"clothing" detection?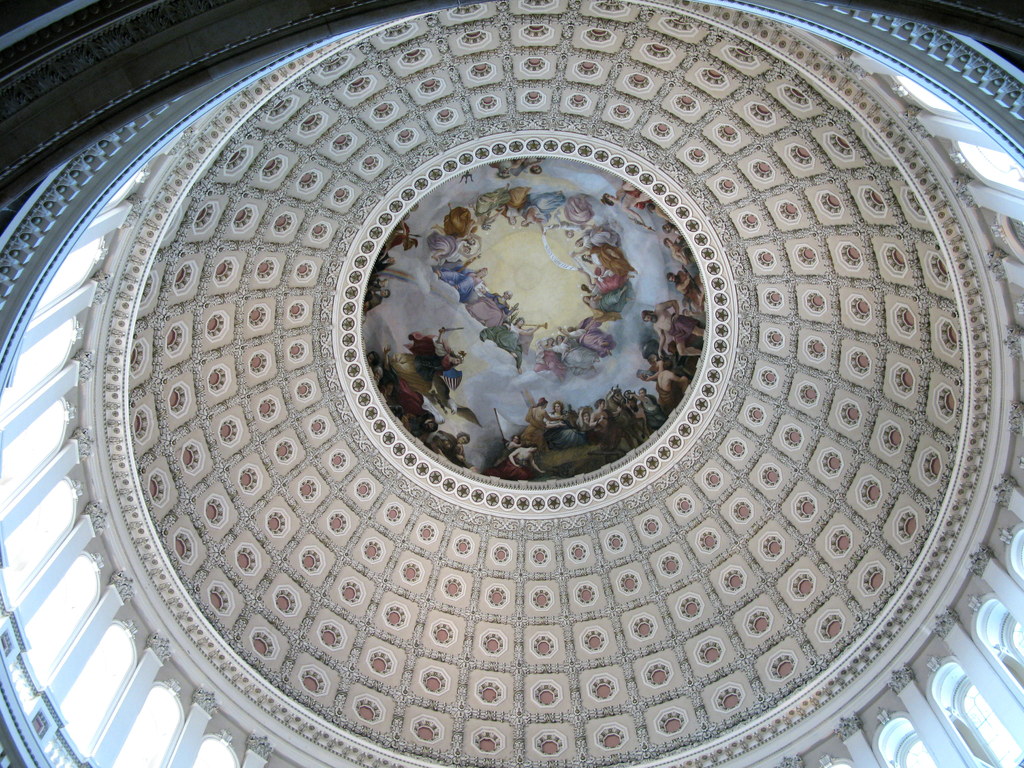
l=575, t=228, r=620, b=248
